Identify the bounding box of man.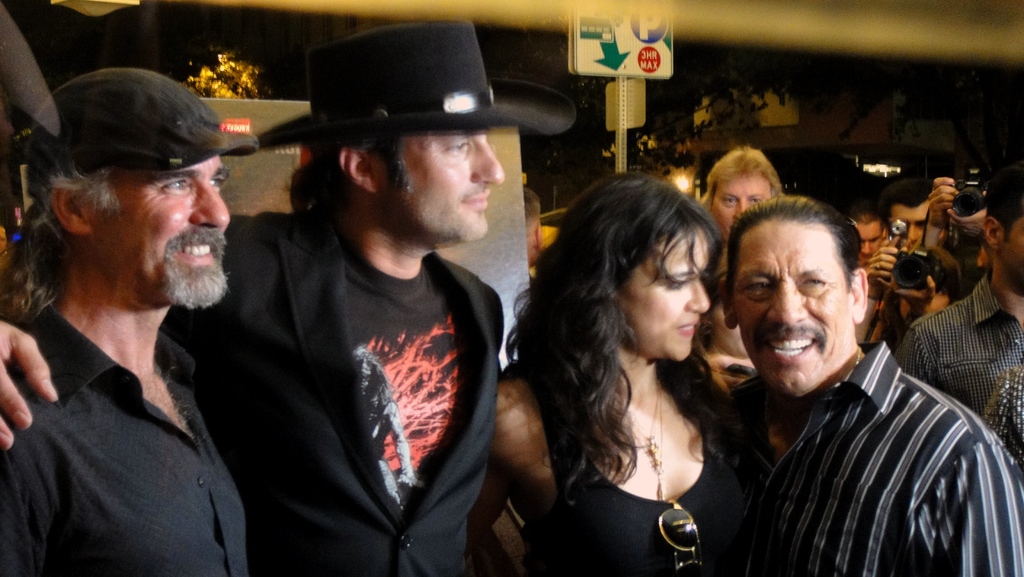
pyautogui.locateOnScreen(0, 20, 507, 576).
